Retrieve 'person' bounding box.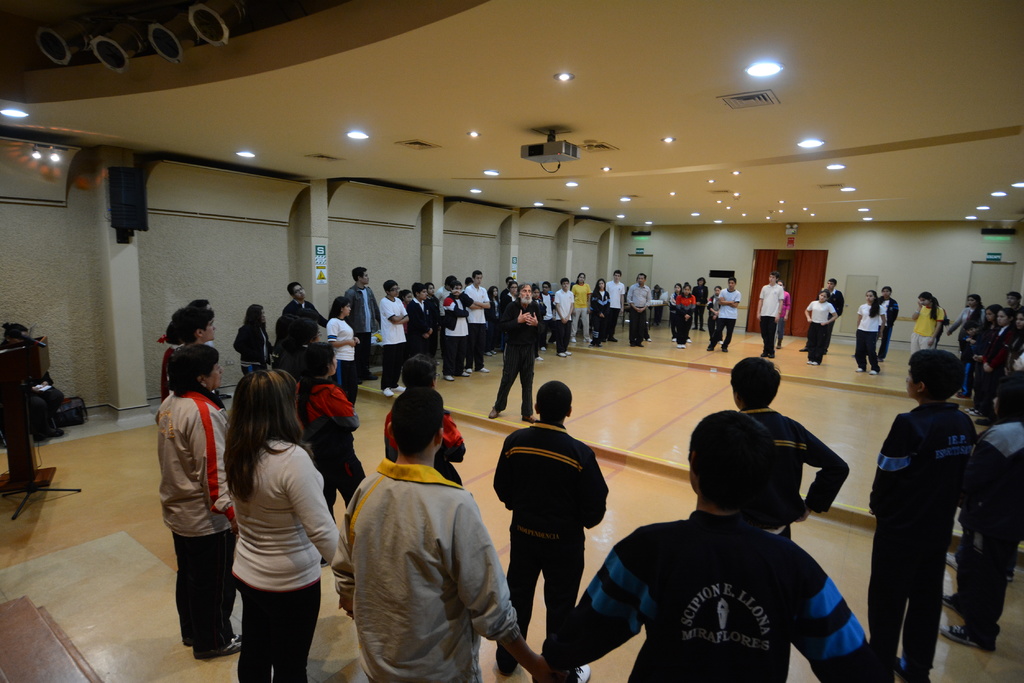
Bounding box: box=[485, 377, 609, 682].
